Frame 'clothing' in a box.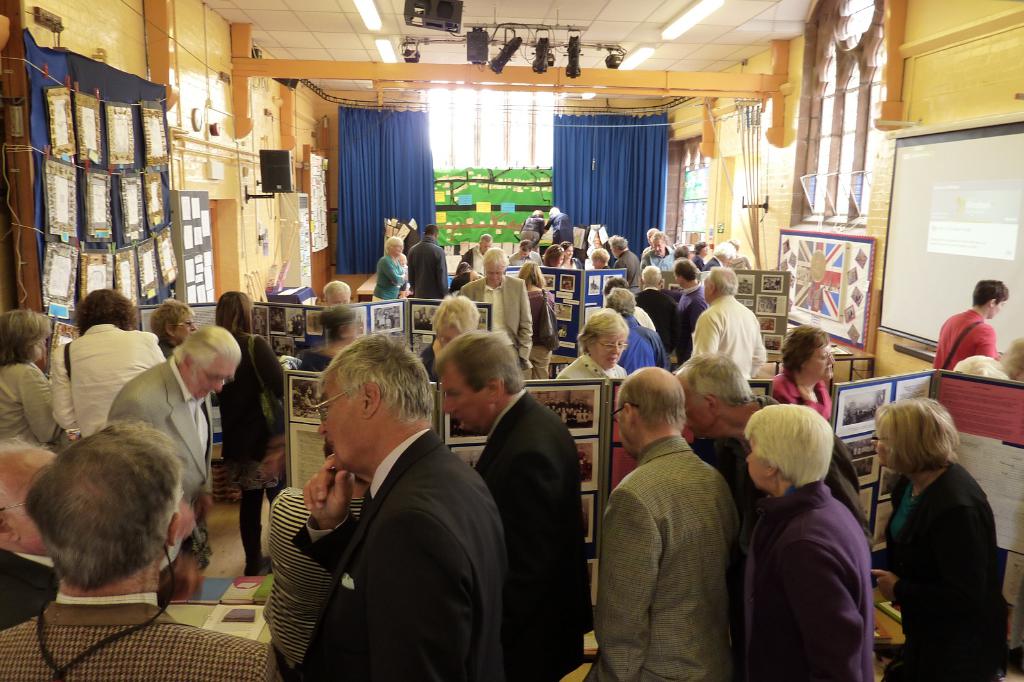
x1=371 y1=253 x2=407 y2=305.
